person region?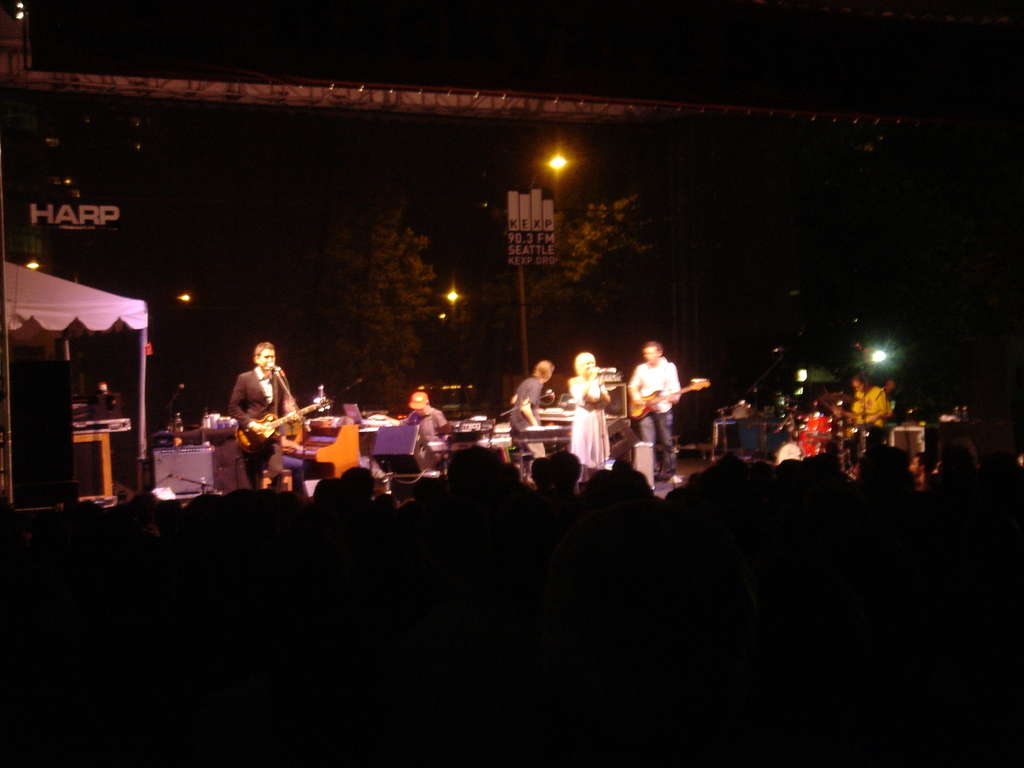
{"left": 568, "top": 355, "right": 608, "bottom": 483}
